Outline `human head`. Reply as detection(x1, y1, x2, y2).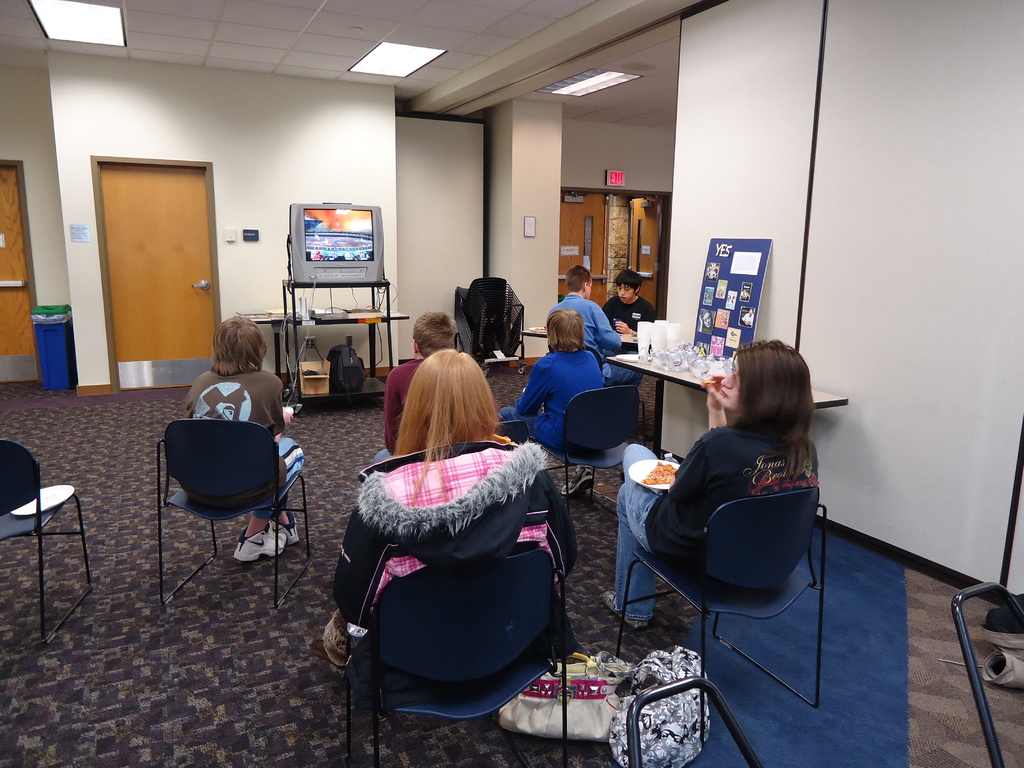
detection(413, 310, 458, 358).
